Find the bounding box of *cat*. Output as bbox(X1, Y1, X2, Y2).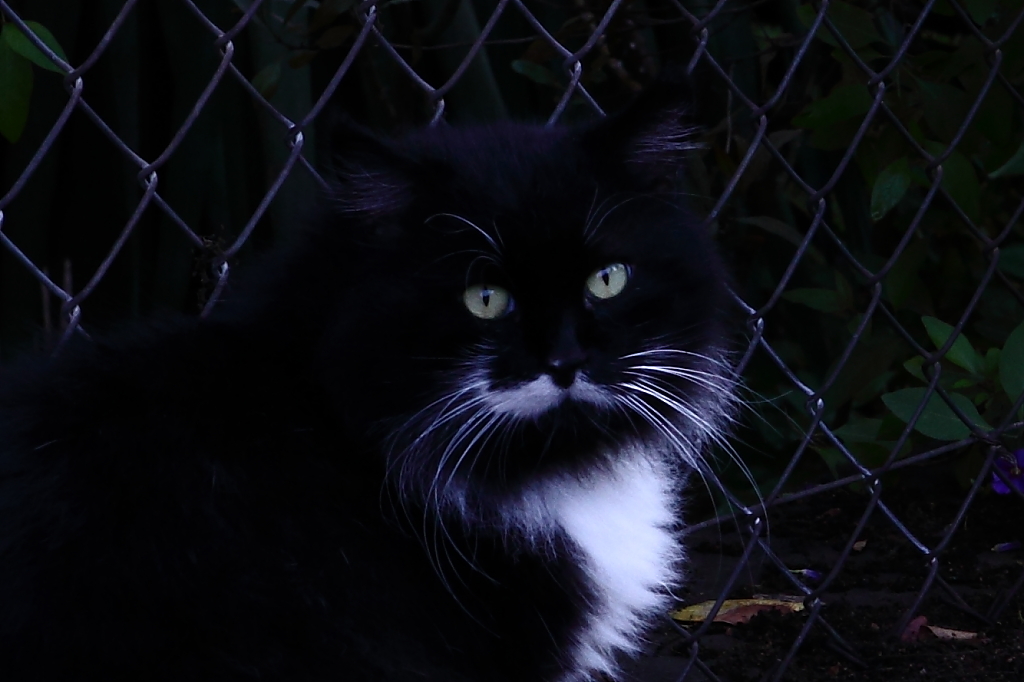
bbox(0, 48, 777, 681).
